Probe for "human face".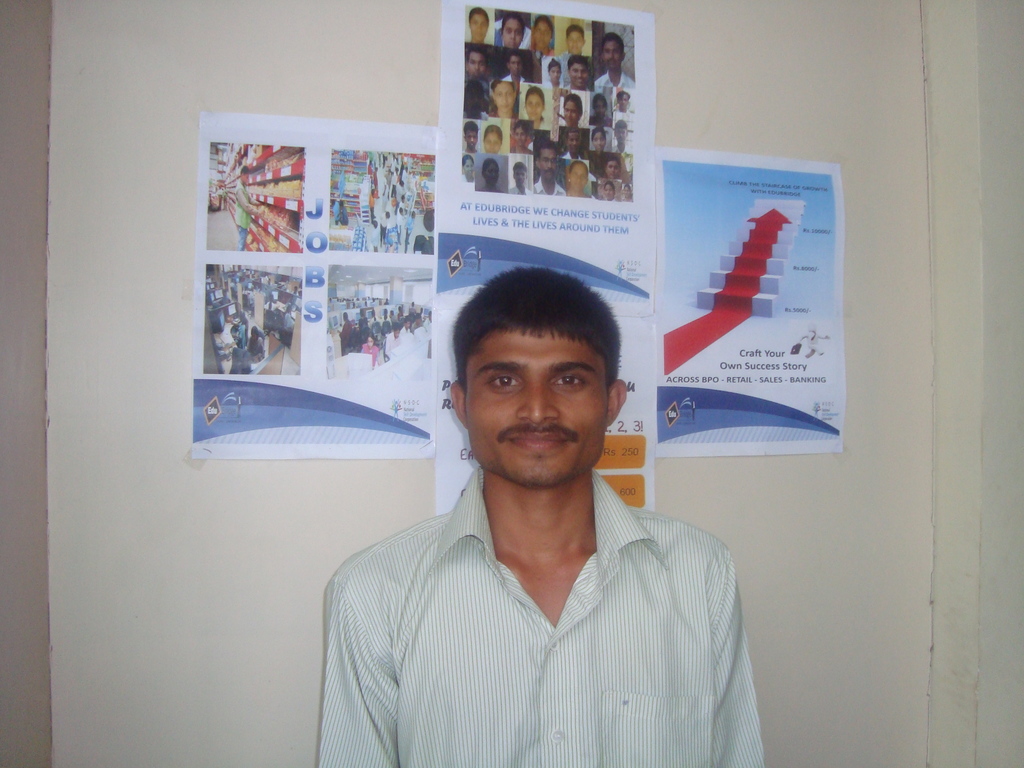
Probe result: rect(463, 157, 476, 179).
